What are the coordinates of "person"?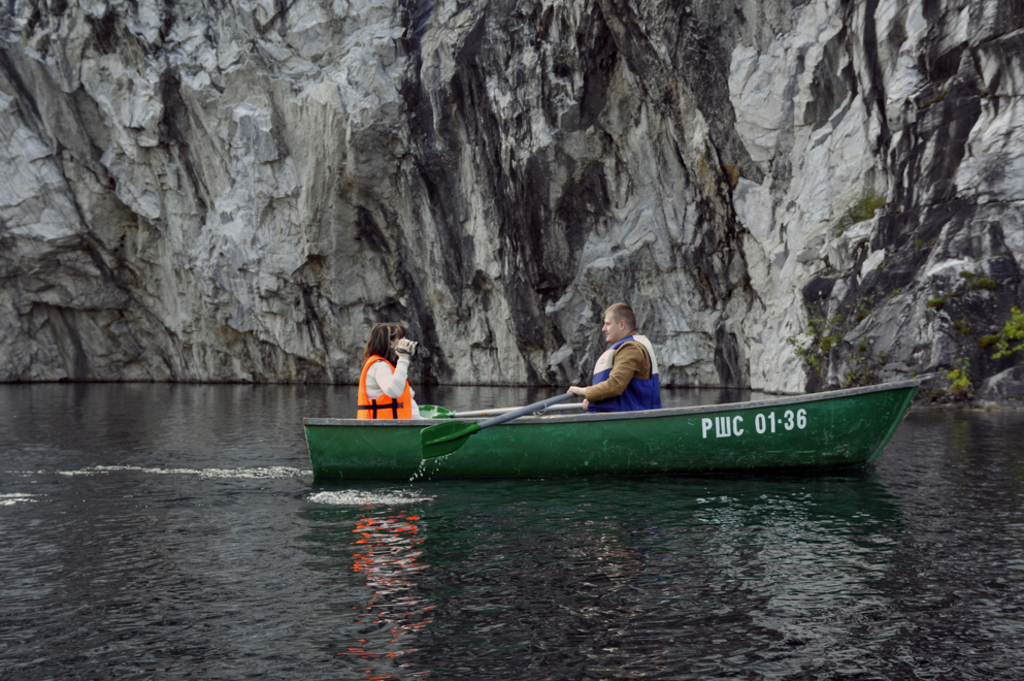
bbox=(358, 326, 440, 423).
